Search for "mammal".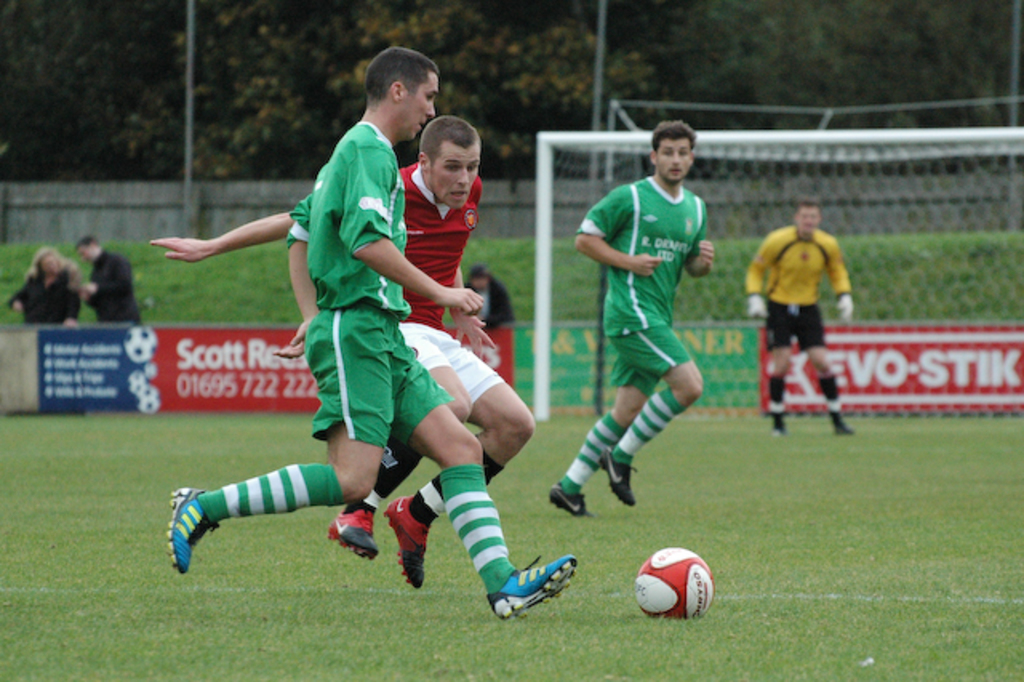
Found at select_region(742, 200, 856, 437).
